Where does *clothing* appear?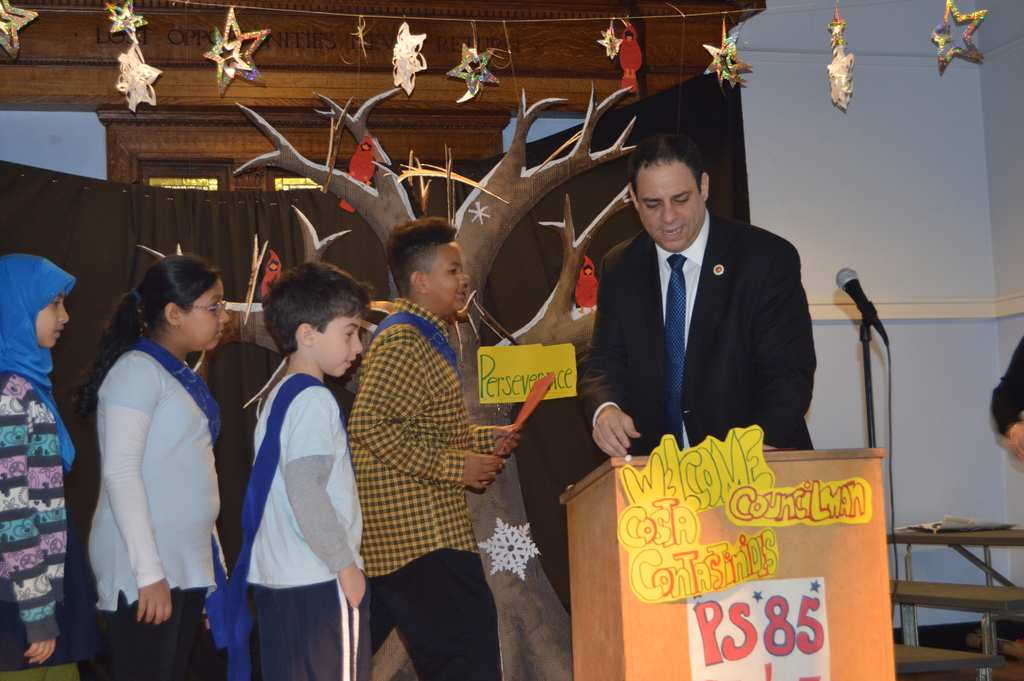
Appears at l=991, t=338, r=1023, b=436.
